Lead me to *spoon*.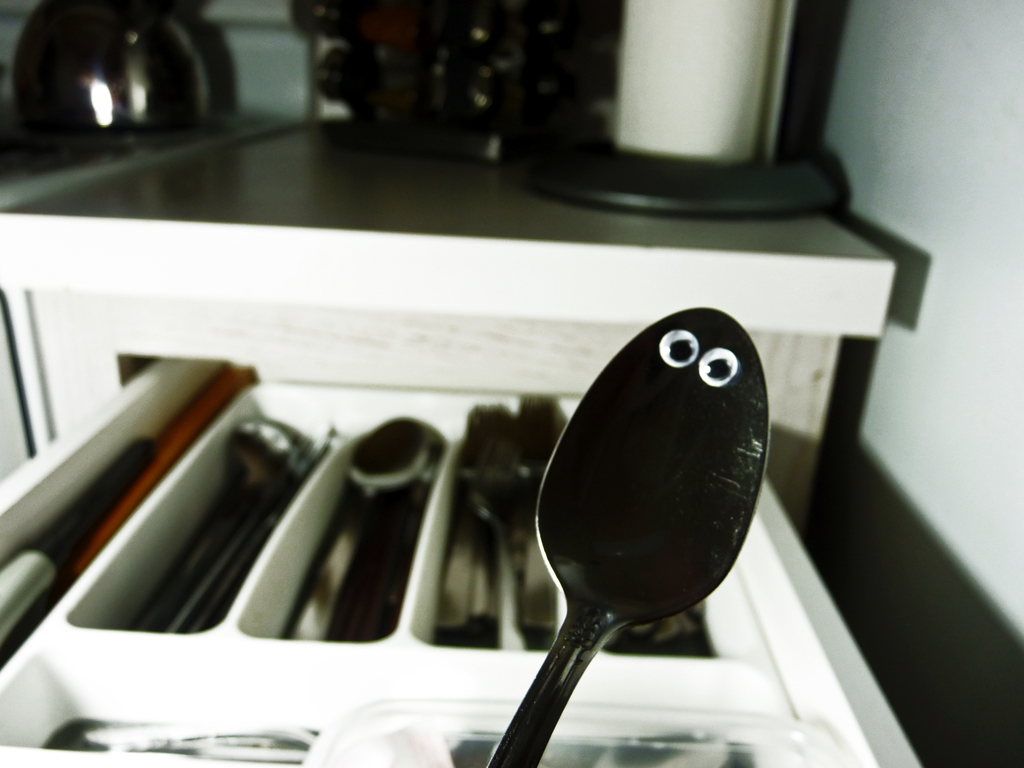
Lead to Rect(484, 307, 769, 767).
